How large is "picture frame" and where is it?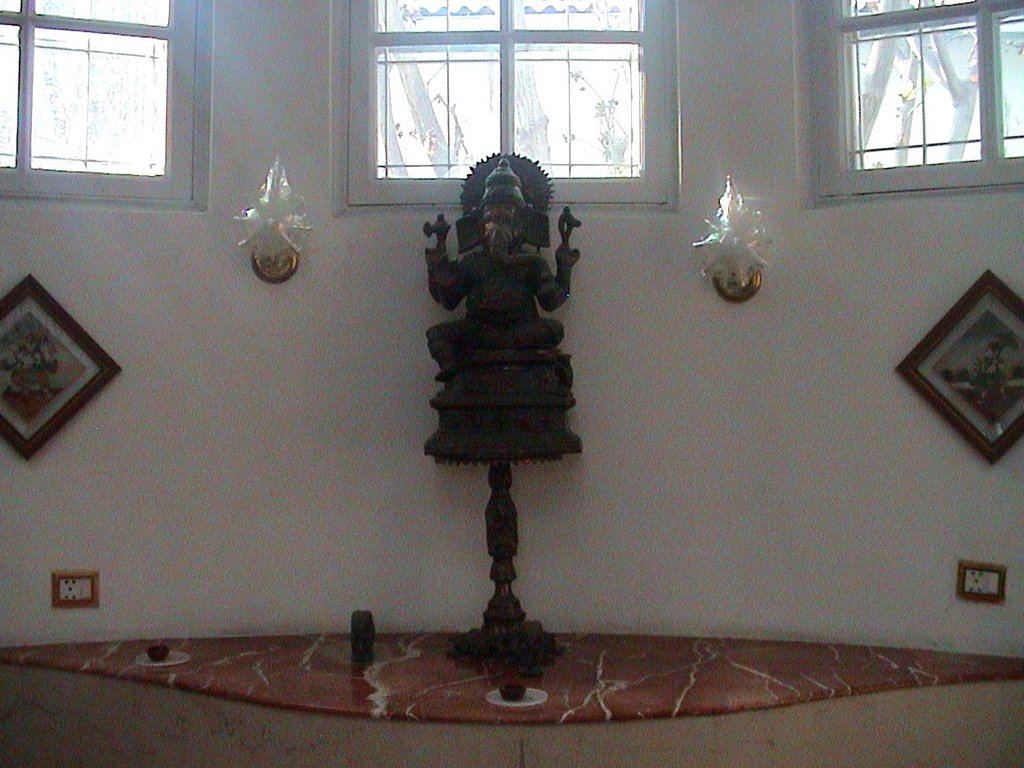
Bounding box: (left=893, top=266, right=1023, bottom=465).
